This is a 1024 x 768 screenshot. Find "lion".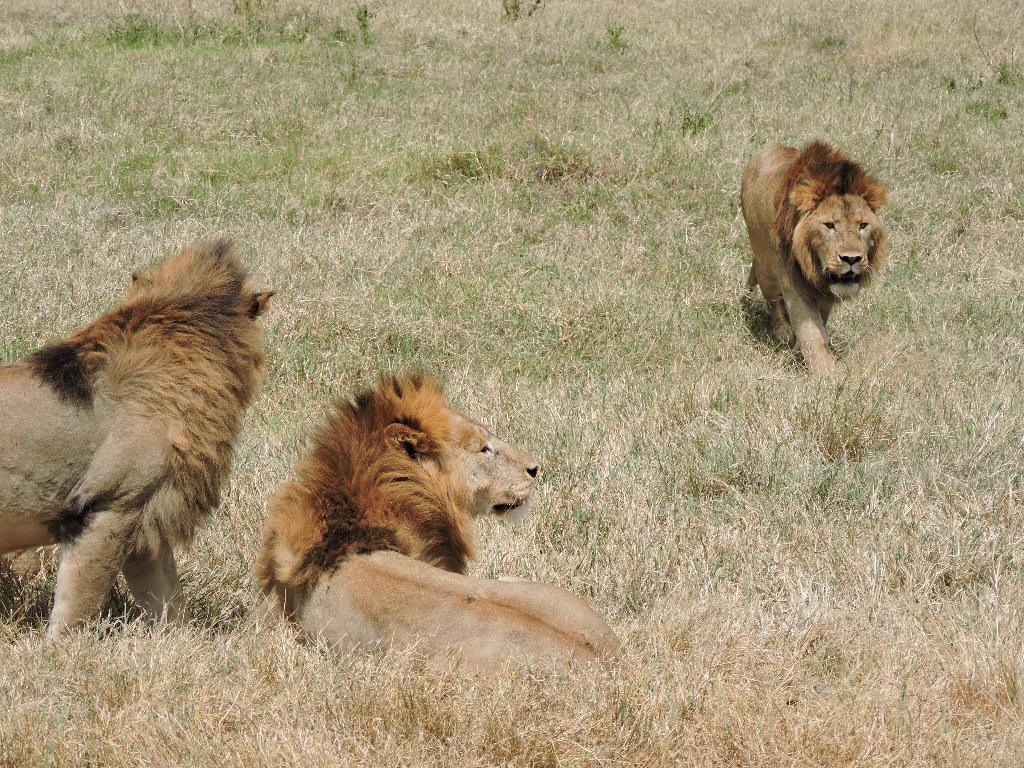
Bounding box: 0 237 280 650.
